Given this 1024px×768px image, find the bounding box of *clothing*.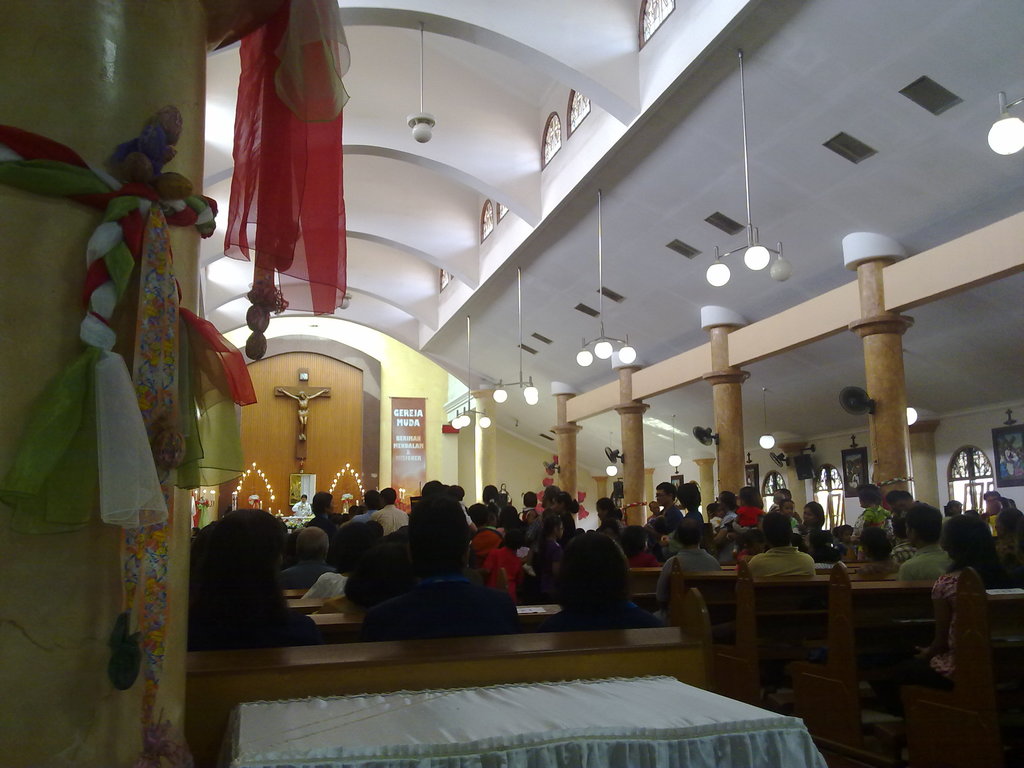
rect(699, 511, 736, 538).
